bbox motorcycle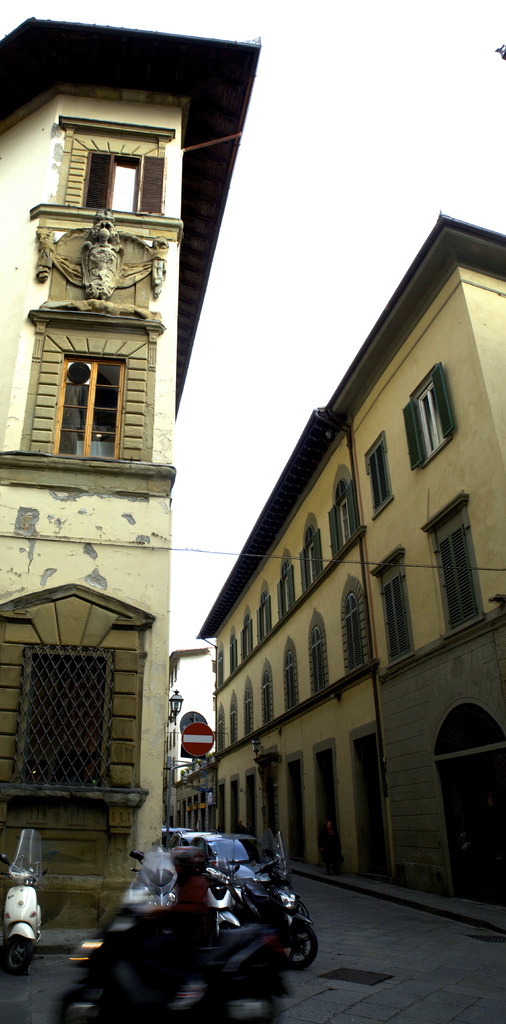
(244, 858, 309, 916)
